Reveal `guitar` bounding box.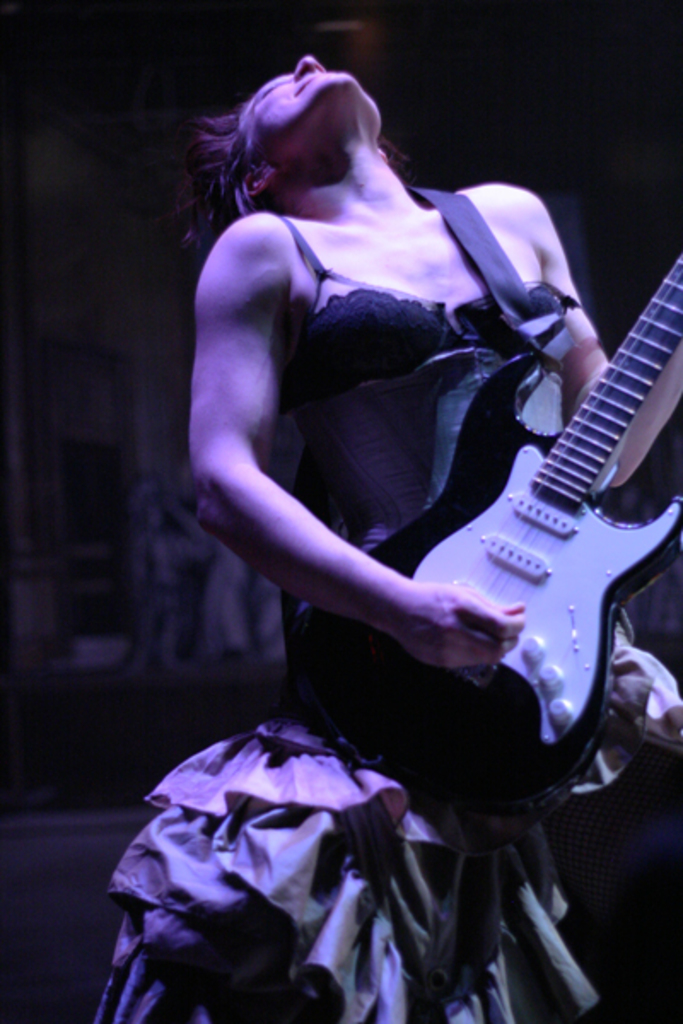
Revealed: crop(362, 215, 680, 790).
